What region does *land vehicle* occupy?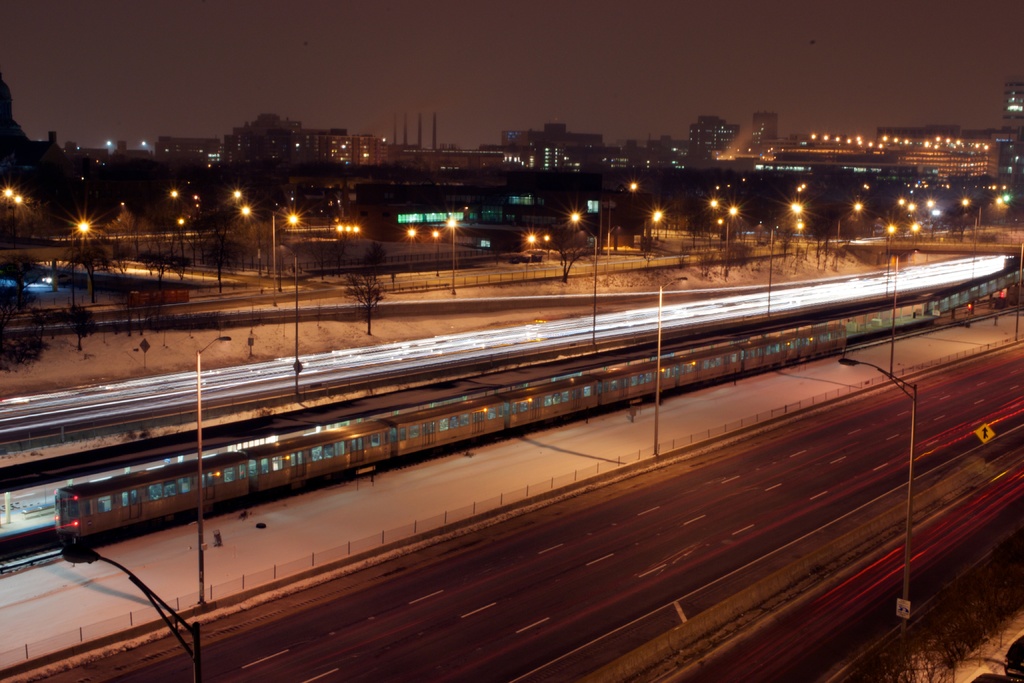
box(55, 345, 846, 546).
